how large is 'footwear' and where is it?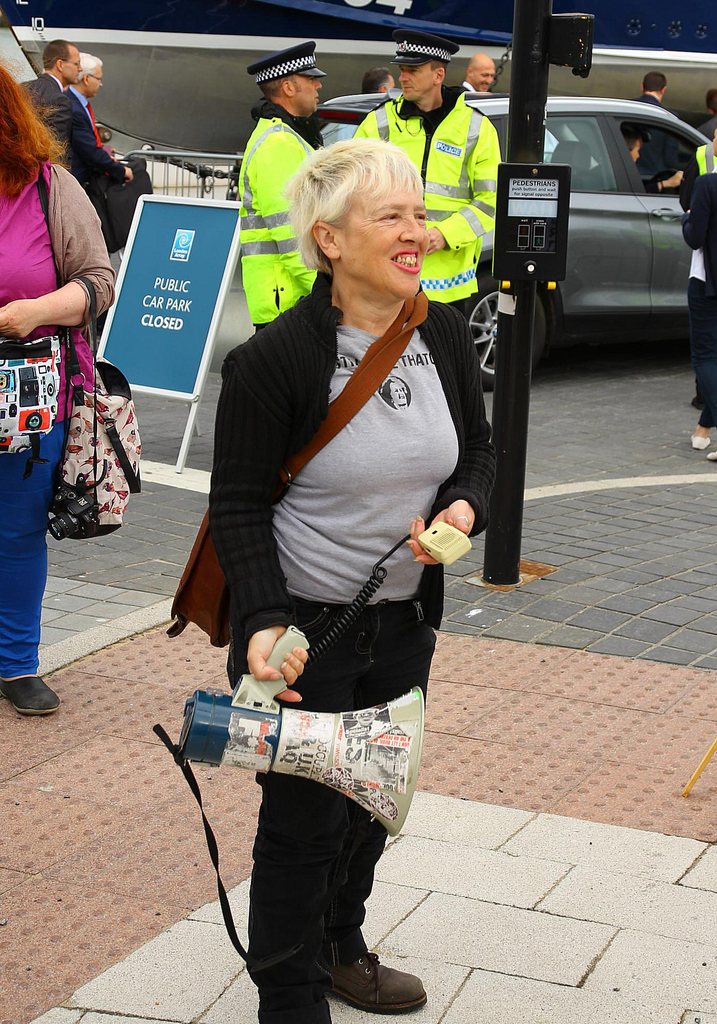
Bounding box: (x1=326, y1=948, x2=432, y2=1009).
